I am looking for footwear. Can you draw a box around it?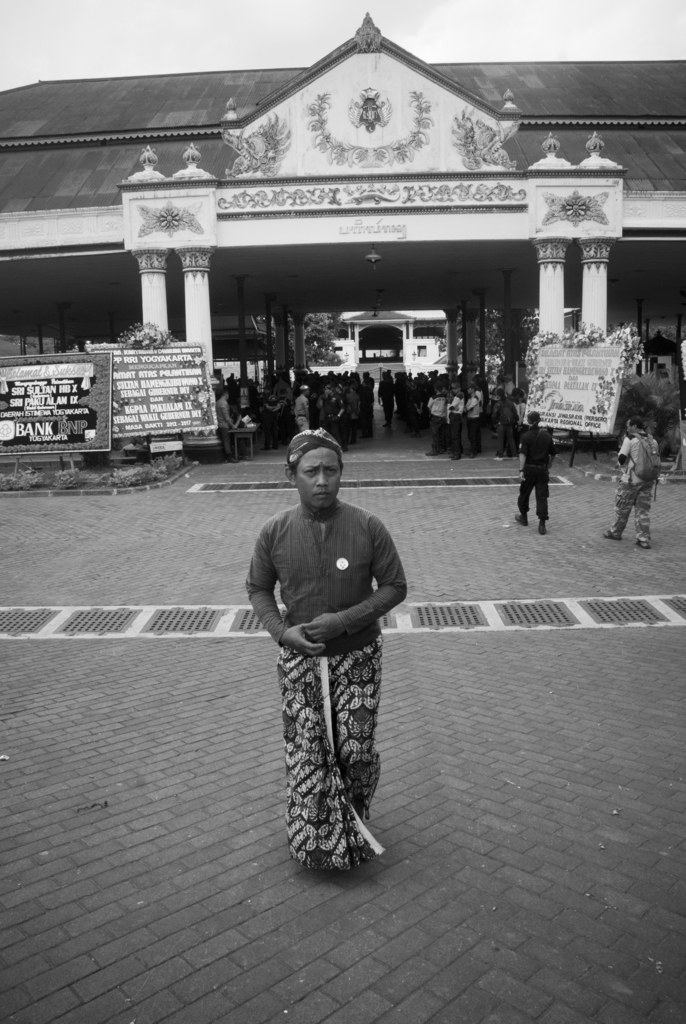
Sure, the bounding box is x1=505, y1=514, x2=526, y2=531.
